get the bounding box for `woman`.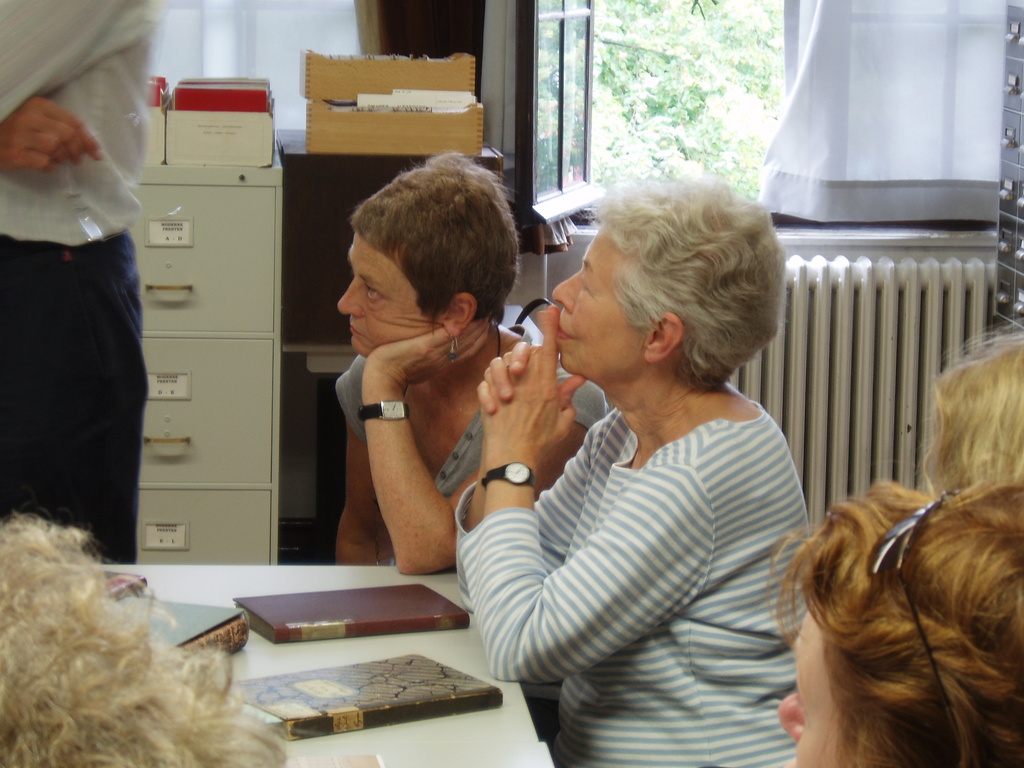
bbox=(326, 138, 607, 579).
